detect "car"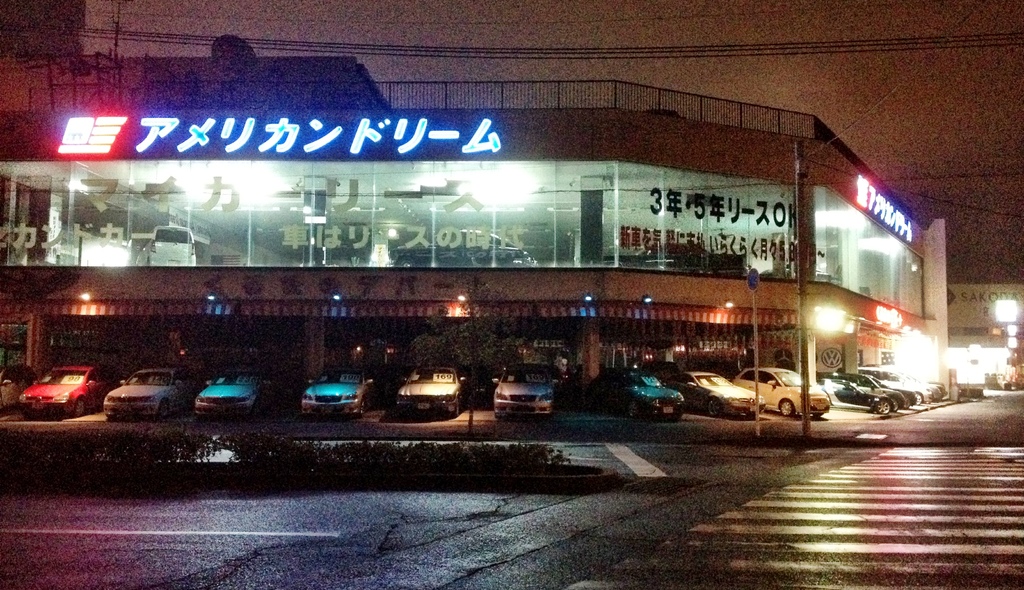
[666, 371, 765, 418]
